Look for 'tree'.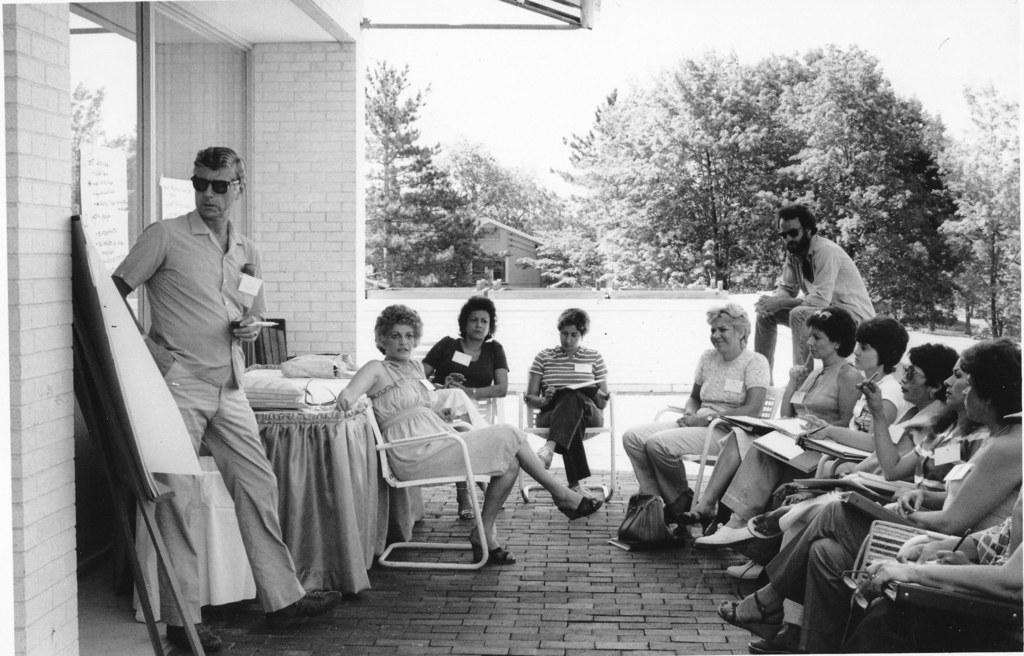
Found: (left=70, top=78, right=135, bottom=215).
